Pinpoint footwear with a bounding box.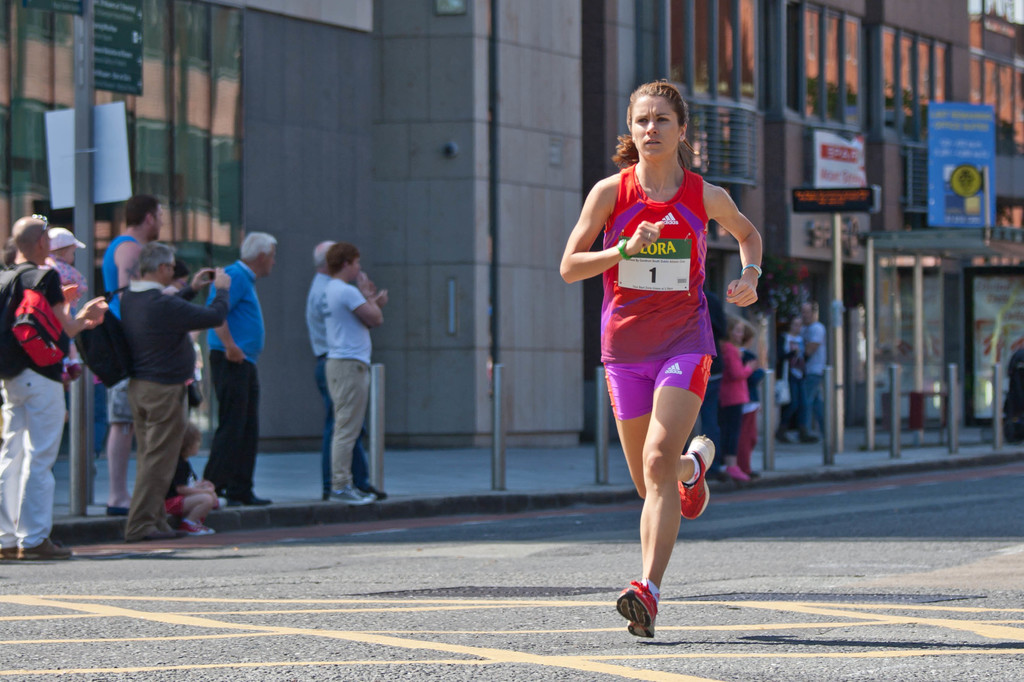
[x1=614, y1=580, x2=662, y2=640].
